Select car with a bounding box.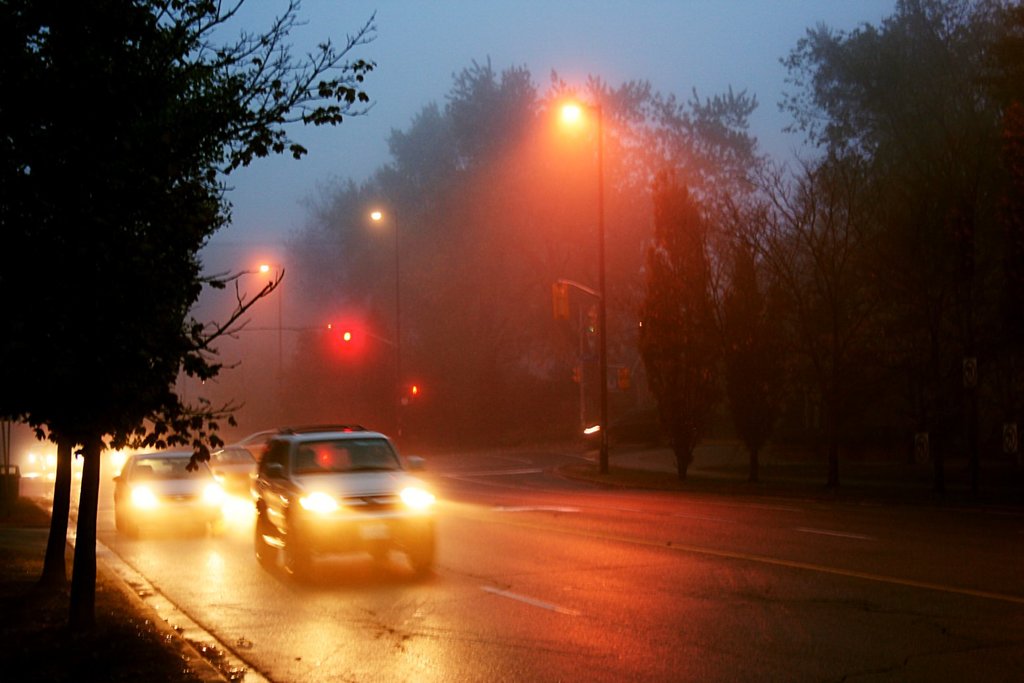
bbox=[235, 427, 279, 466].
